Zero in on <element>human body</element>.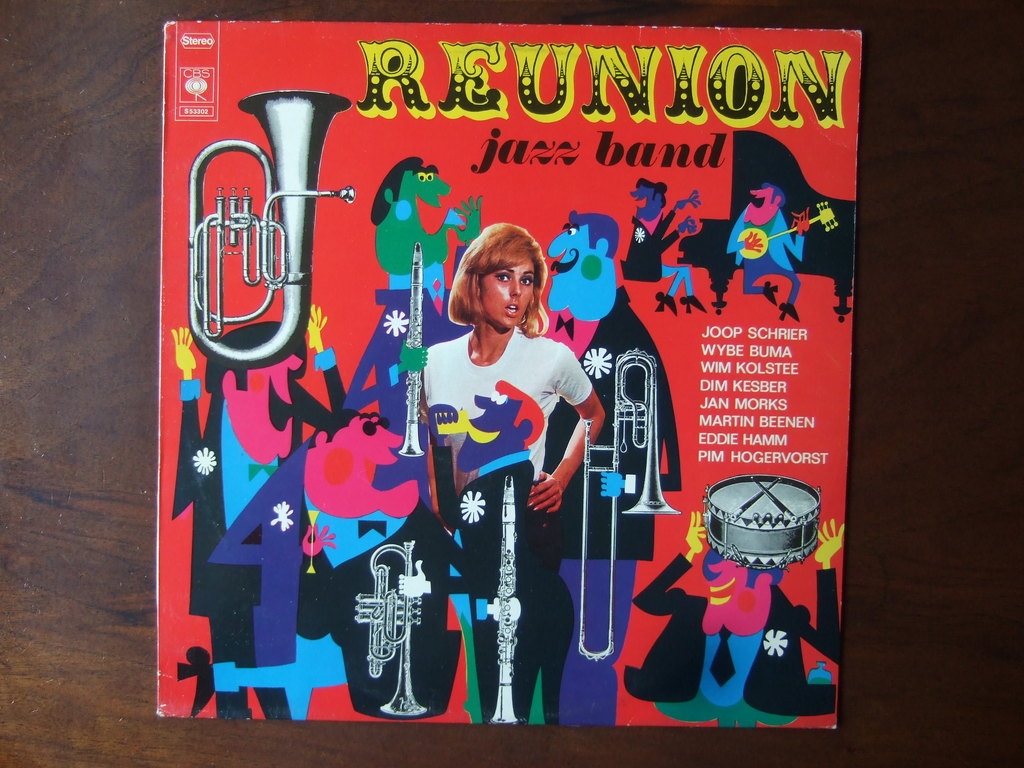
Zeroed in: 415/222/601/724.
